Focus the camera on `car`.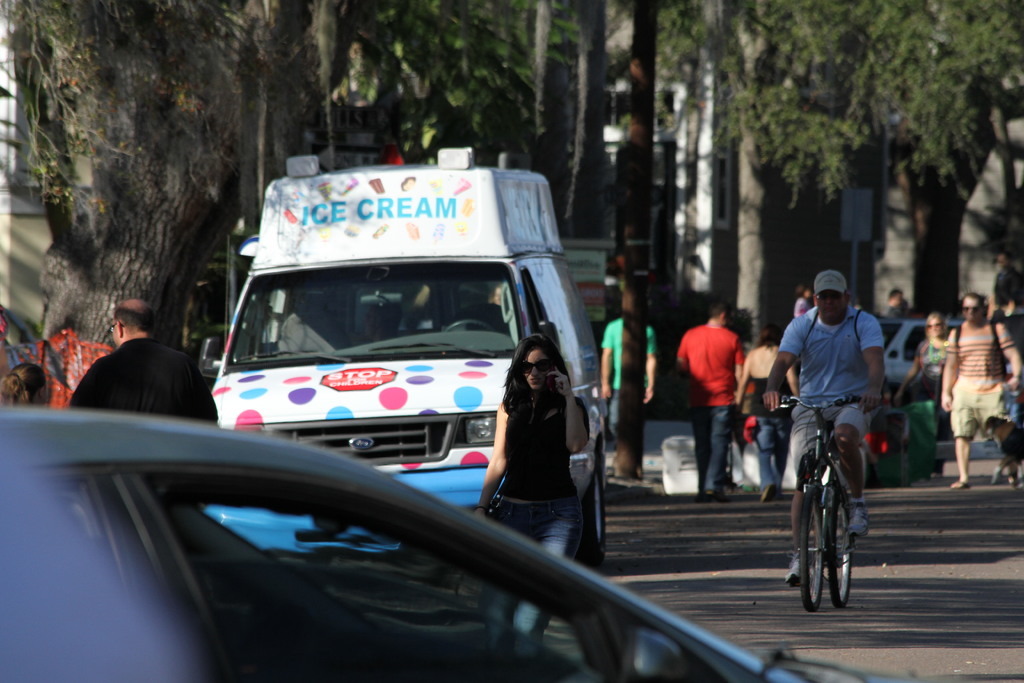
Focus region: <bbox>0, 410, 897, 682</bbox>.
